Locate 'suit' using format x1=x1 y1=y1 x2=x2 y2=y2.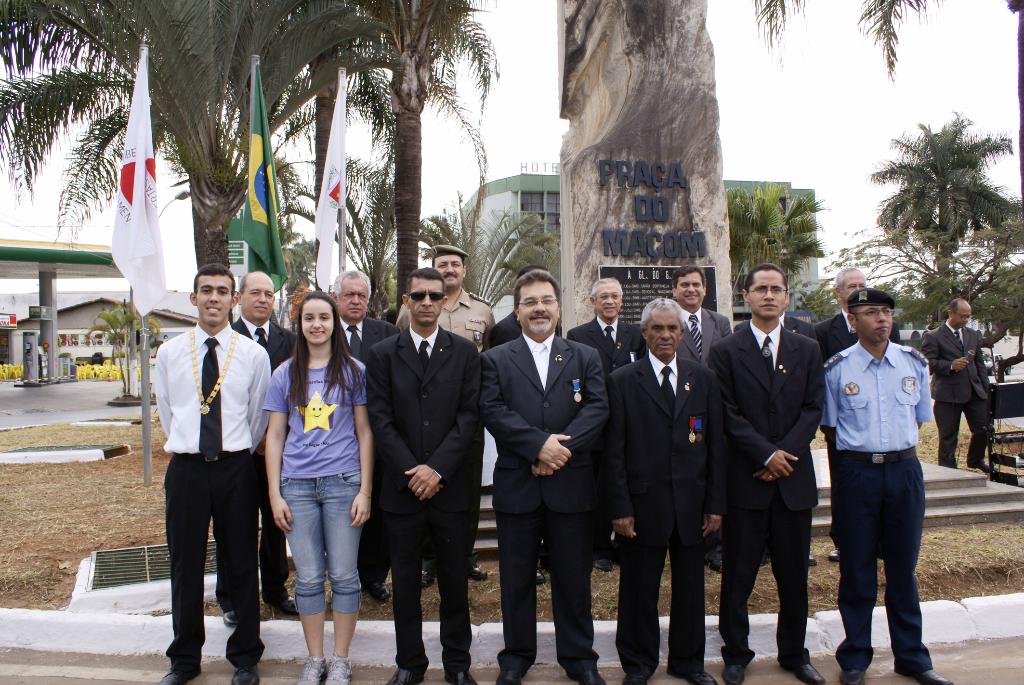
x1=221 y1=312 x2=300 y2=611.
